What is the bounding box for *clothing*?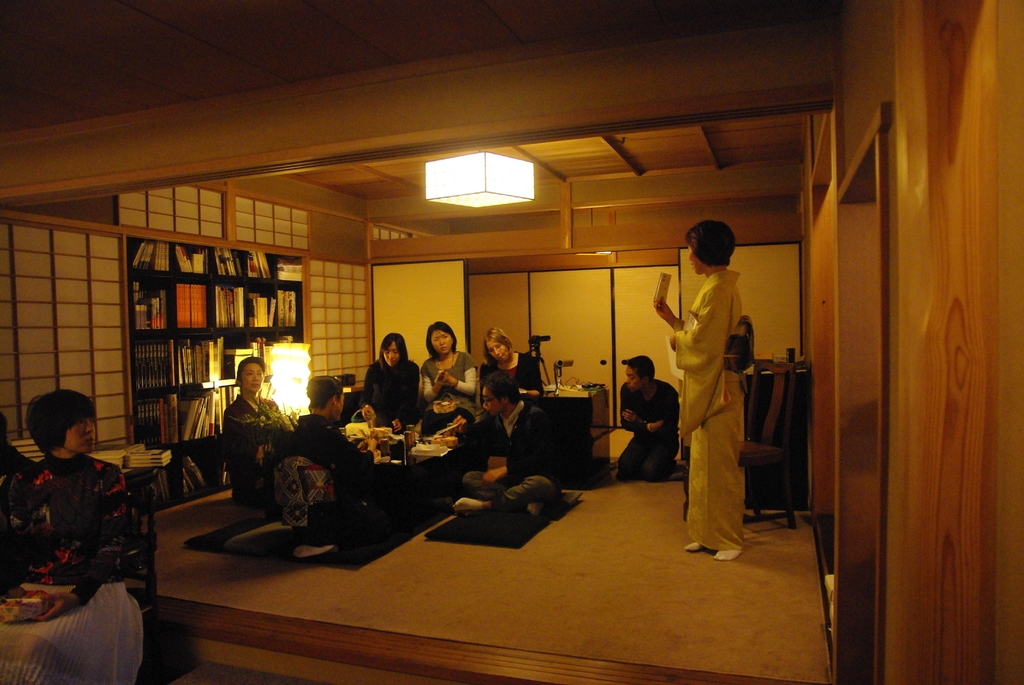
<box>13,425,152,631</box>.
